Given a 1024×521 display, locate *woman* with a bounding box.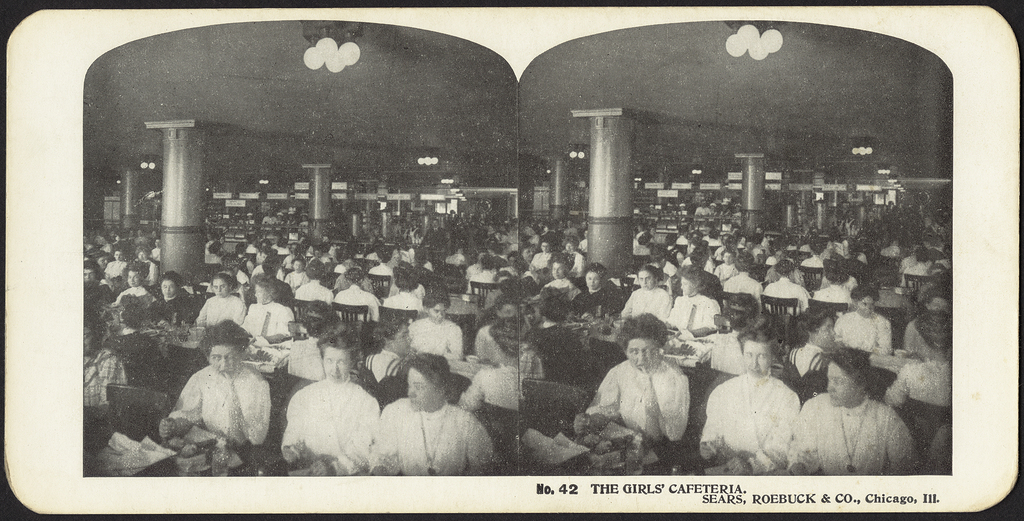
Located: bbox=(835, 282, 894, 353).
